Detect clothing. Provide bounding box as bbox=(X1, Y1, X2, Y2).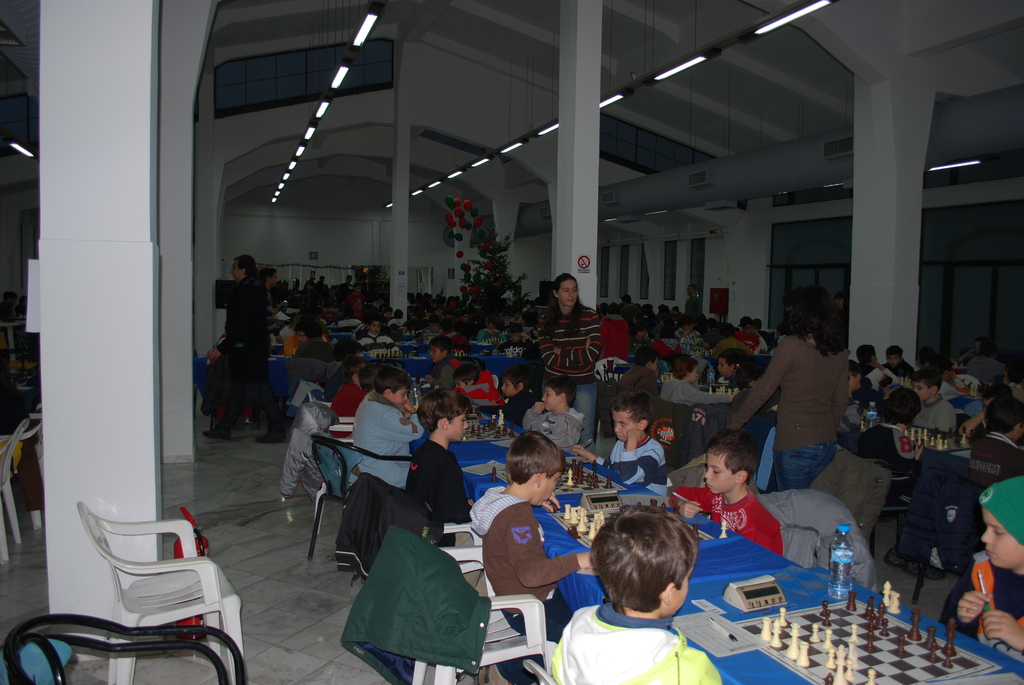
bbox=(662, 382, 735, 402).
